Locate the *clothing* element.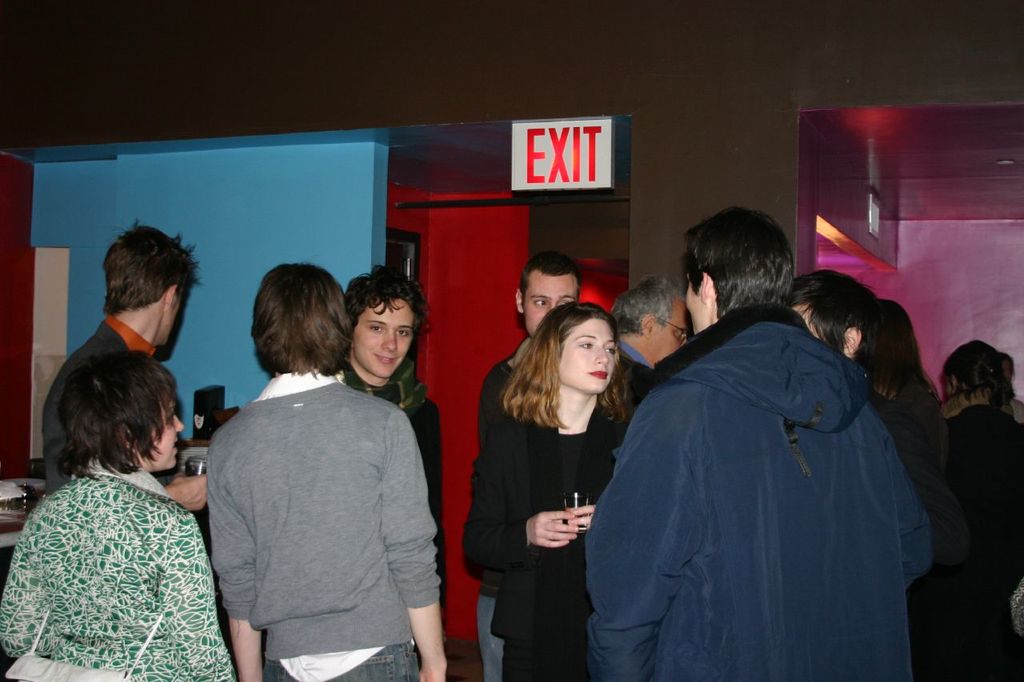
Element bbox: 201:260:439:681.
